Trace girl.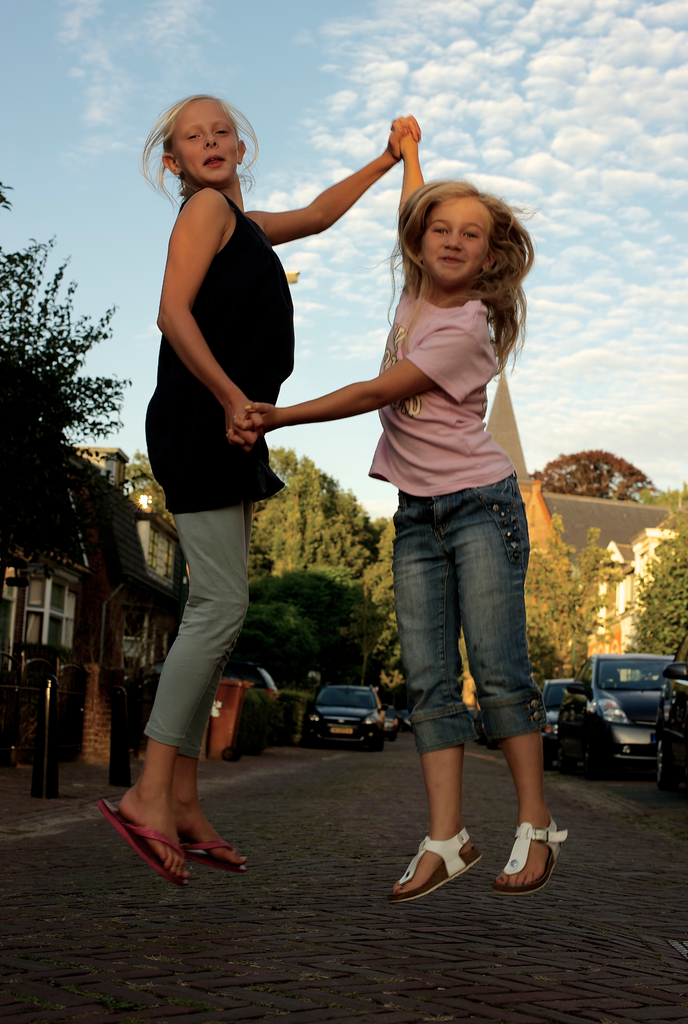
Traced to <box>100,80,412,879</box>.
